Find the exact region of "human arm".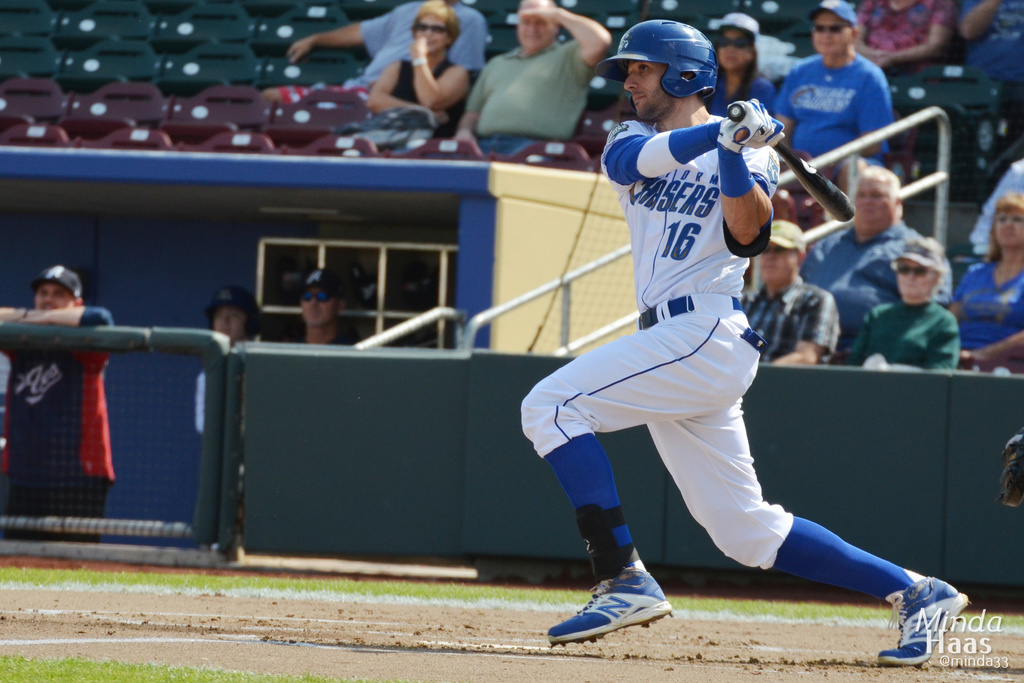
Exact region: locate(0, 304, 49, 321).
